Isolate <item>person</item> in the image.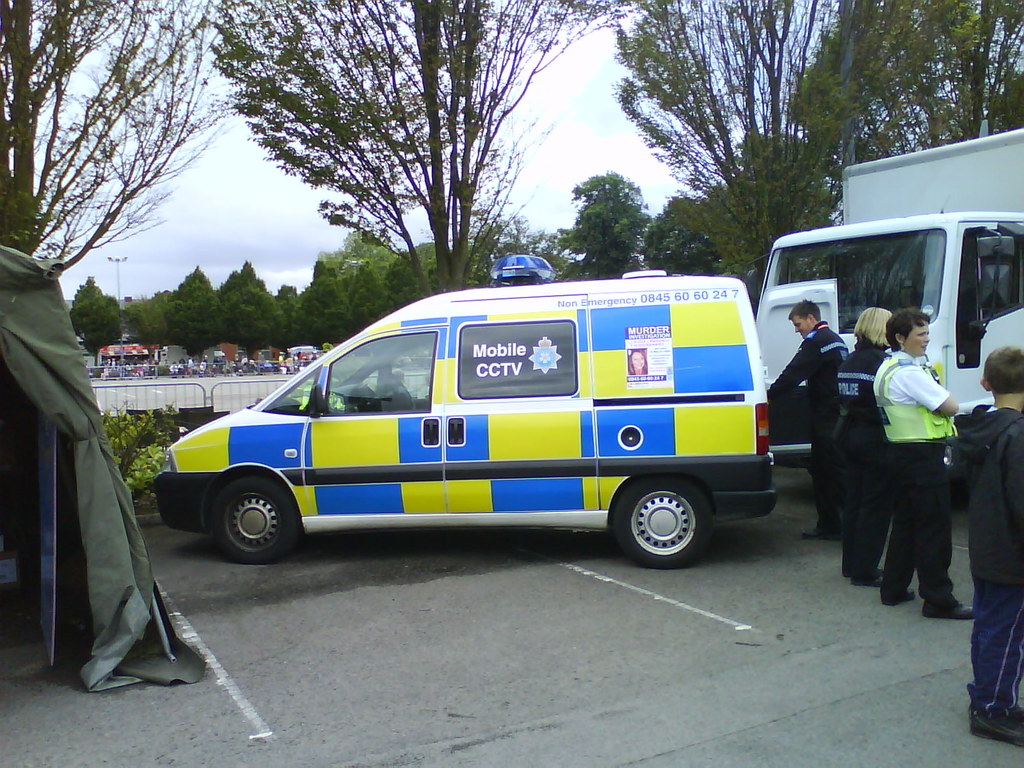
Isolated region: box=[948, 345, 1023, 749].
